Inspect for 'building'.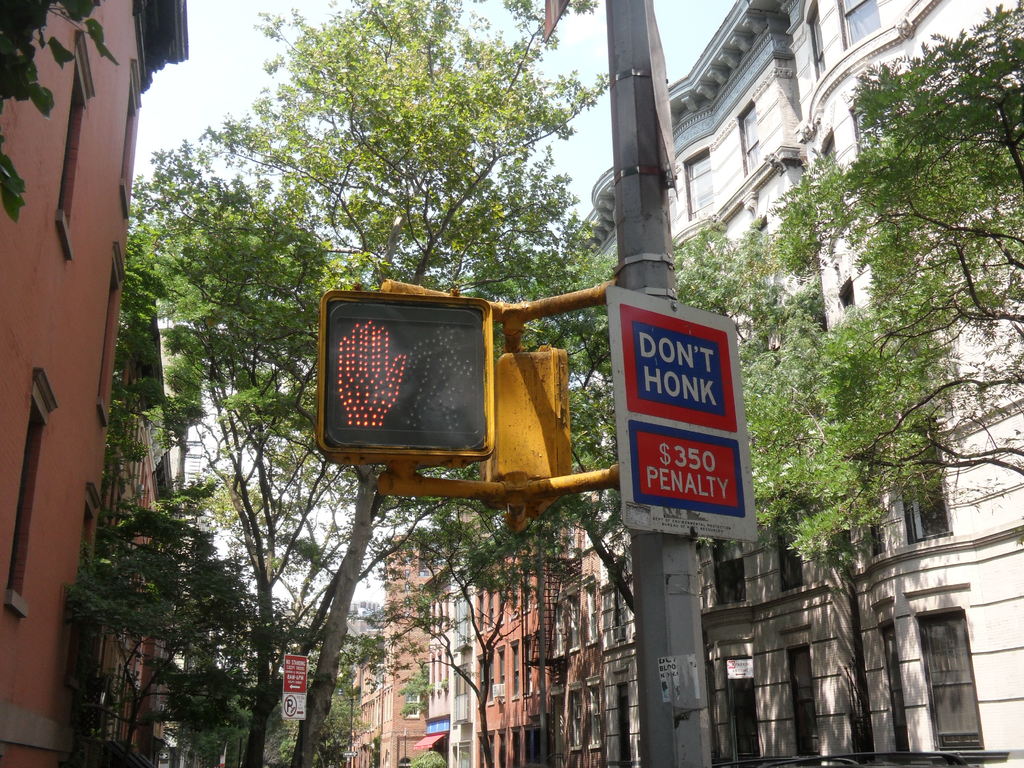
Inspection: select_region(347, 0, 1023, 767).
